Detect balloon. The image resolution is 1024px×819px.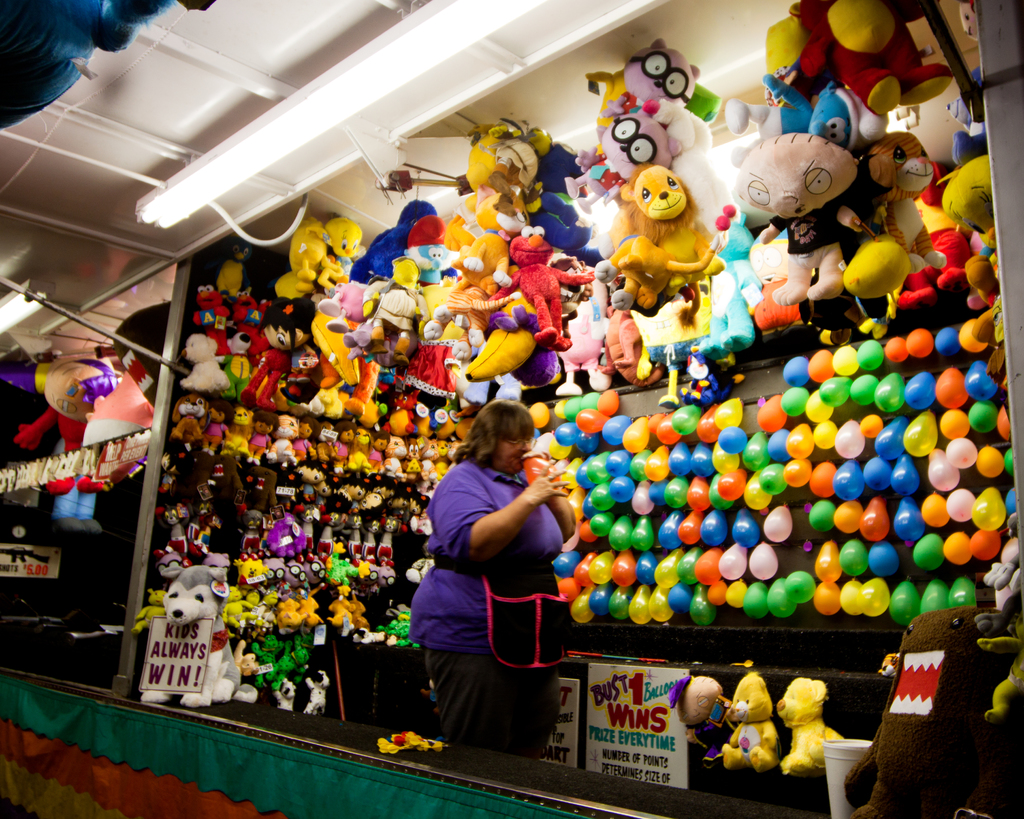
rect(922, 493, 953, 524).
